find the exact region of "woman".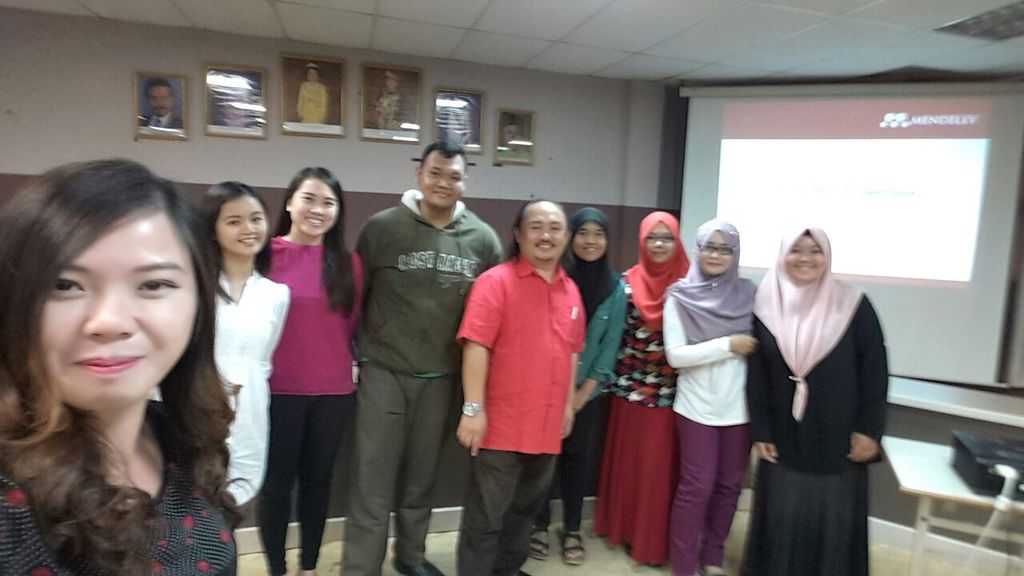
Exact region: rect(0, 176, 247, 575).
